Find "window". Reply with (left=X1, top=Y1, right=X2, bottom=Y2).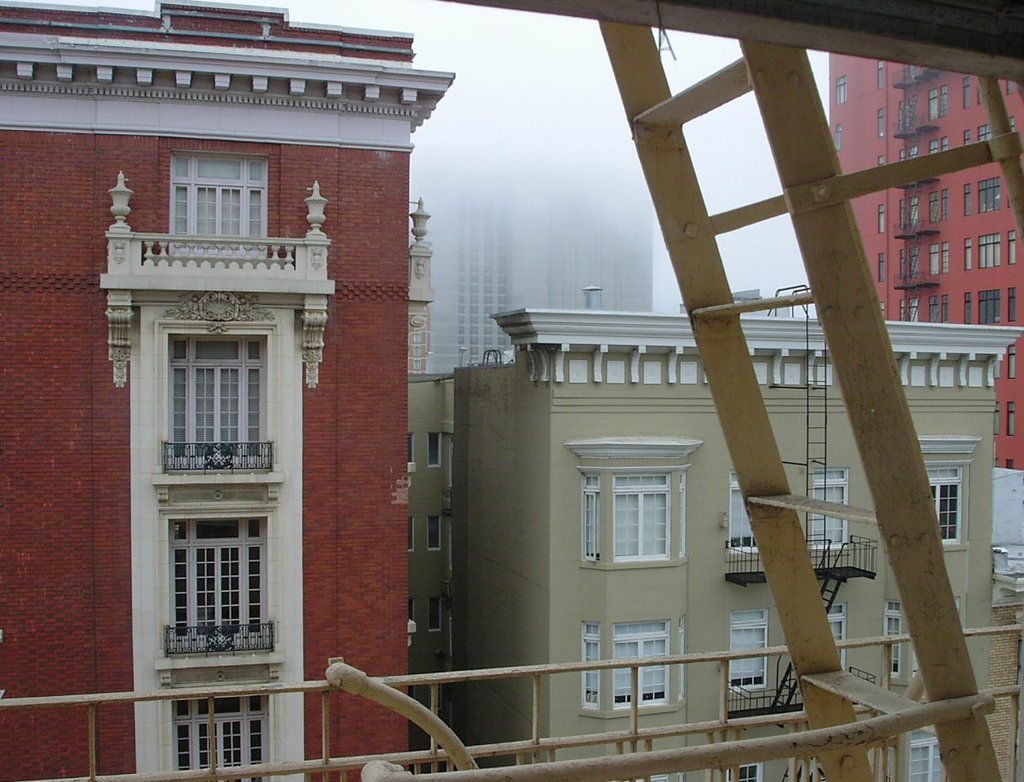
(left=927, top=297, right=938, bottom=324).
